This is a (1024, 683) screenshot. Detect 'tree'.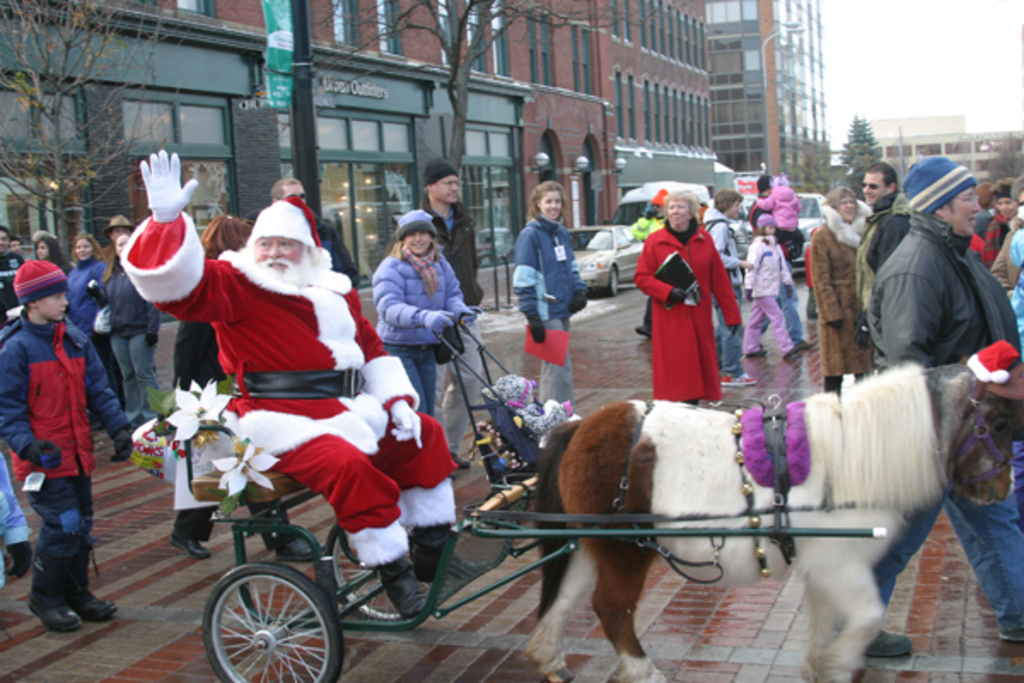
[x1=0, y1=0, x2=174, y2=278].
